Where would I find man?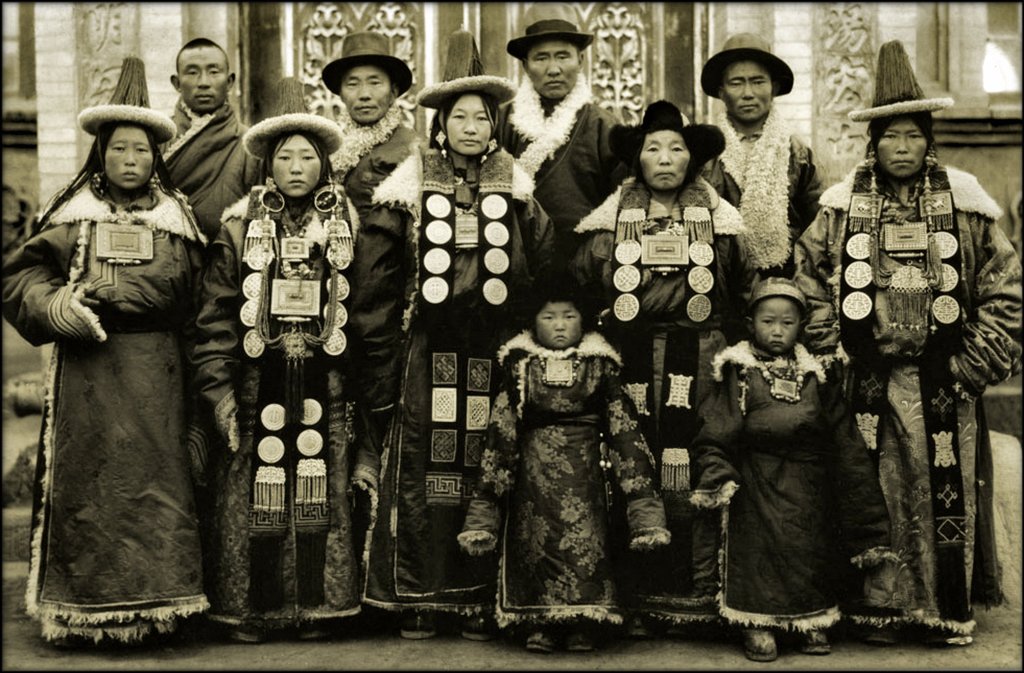
At {"x1": 321, "y1": 31, "x2": 420, "y2": 479}.
